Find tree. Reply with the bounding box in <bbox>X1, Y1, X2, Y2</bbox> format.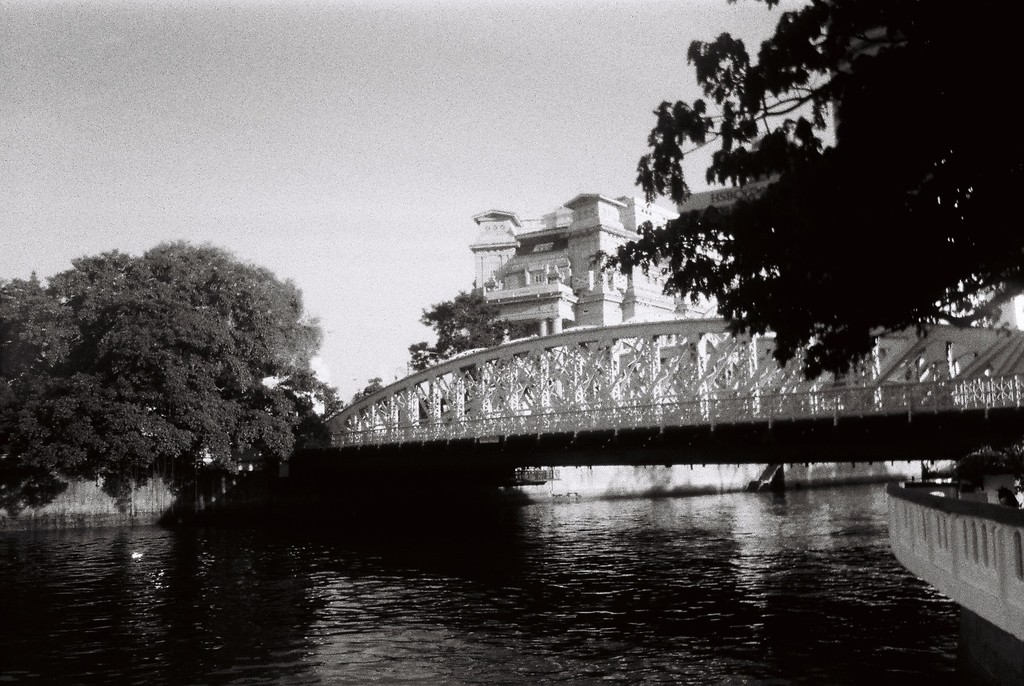
<bbox>401, 284, 545, 389</bbox>.
